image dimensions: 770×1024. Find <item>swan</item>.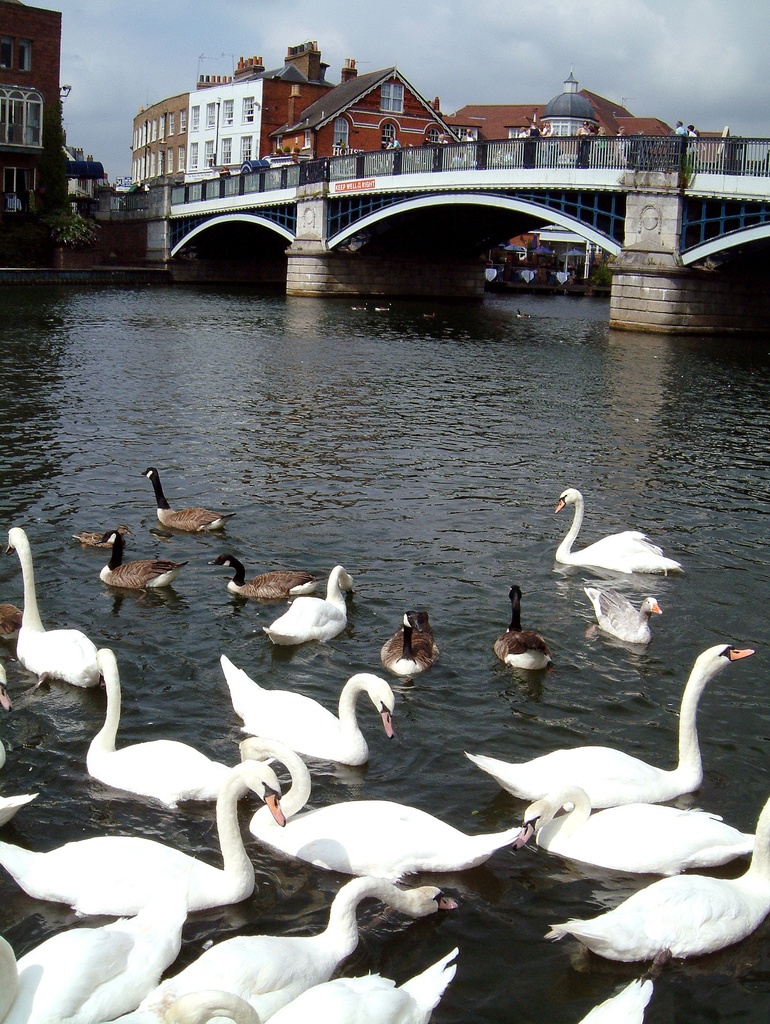
crop(557, 477, 682, 593).
